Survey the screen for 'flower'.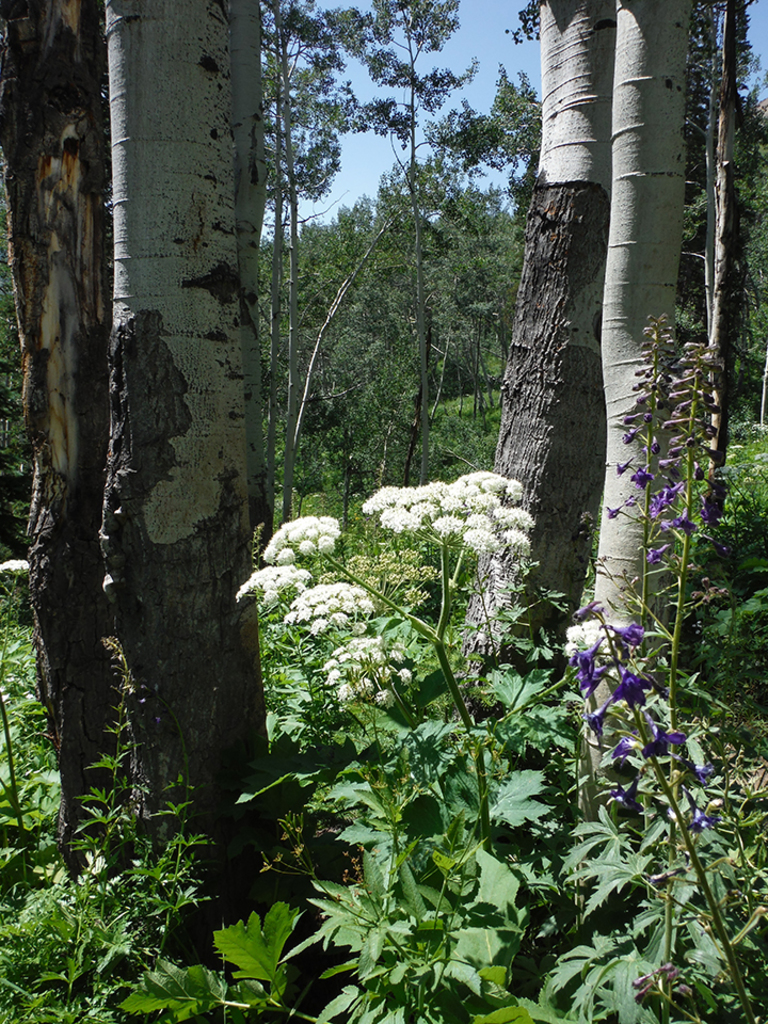
Survey found: BBox(606, 507, 624, 521).
